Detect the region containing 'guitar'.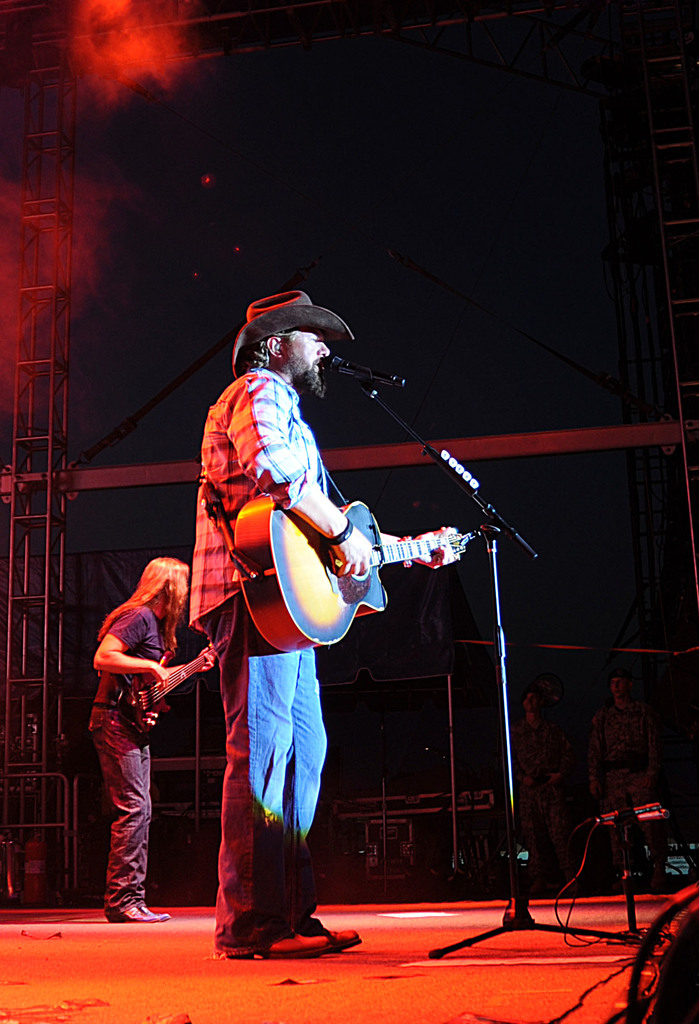
{"left": 205, "top": 458, "right": 499, "bottom": 646}.
